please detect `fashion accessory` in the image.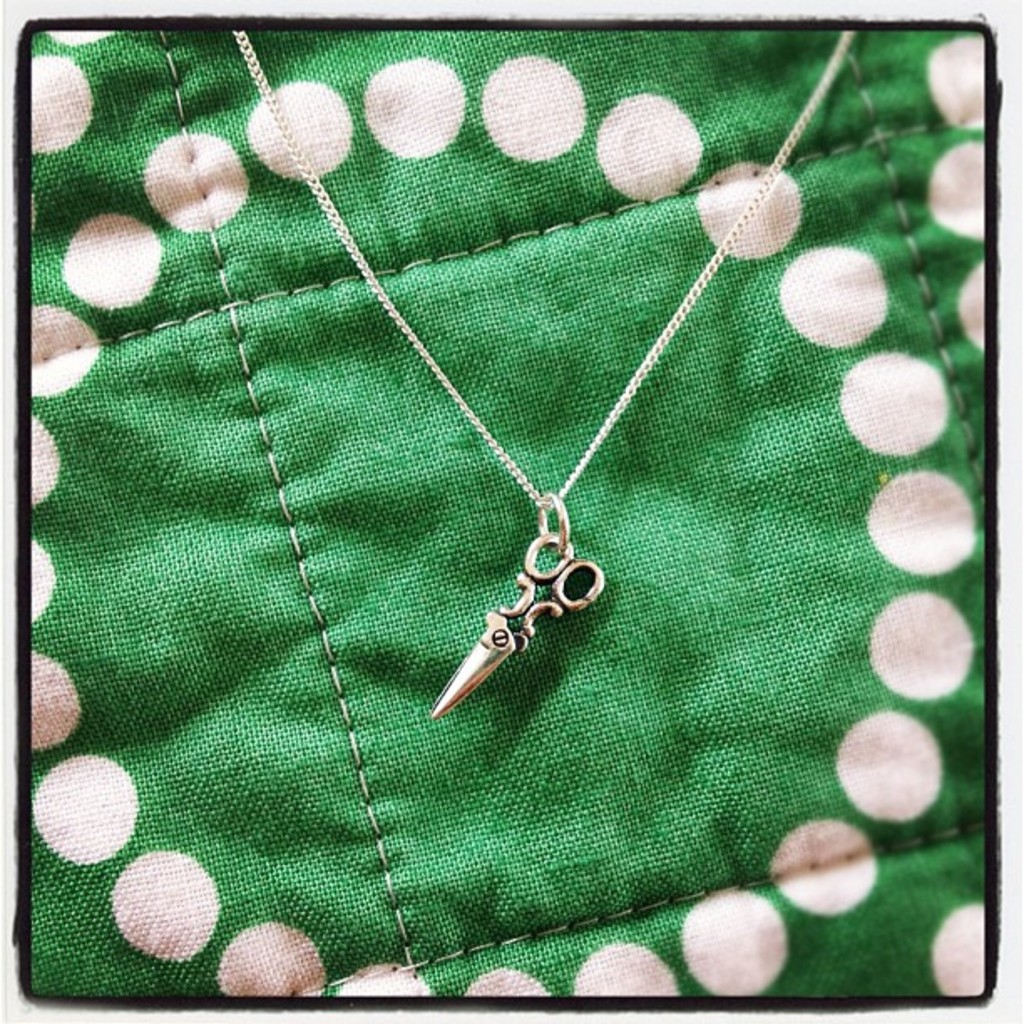
rect(229, 13, 865, 721).
